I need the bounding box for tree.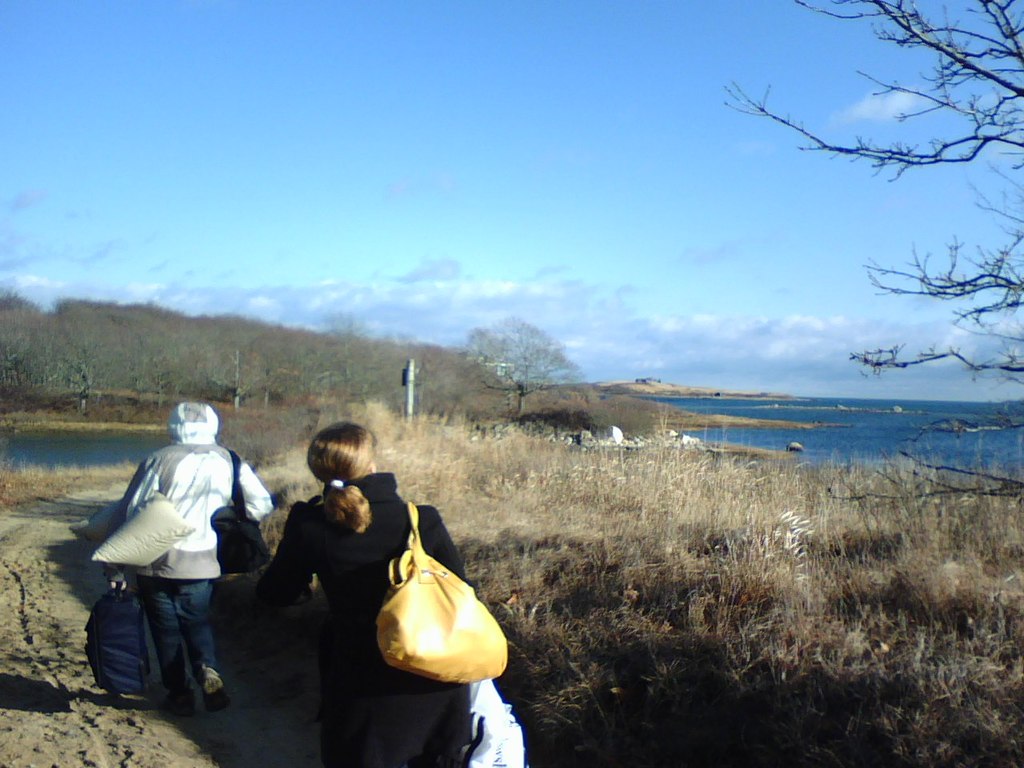
Here it is: locate(715, 0, 1023, 515).
